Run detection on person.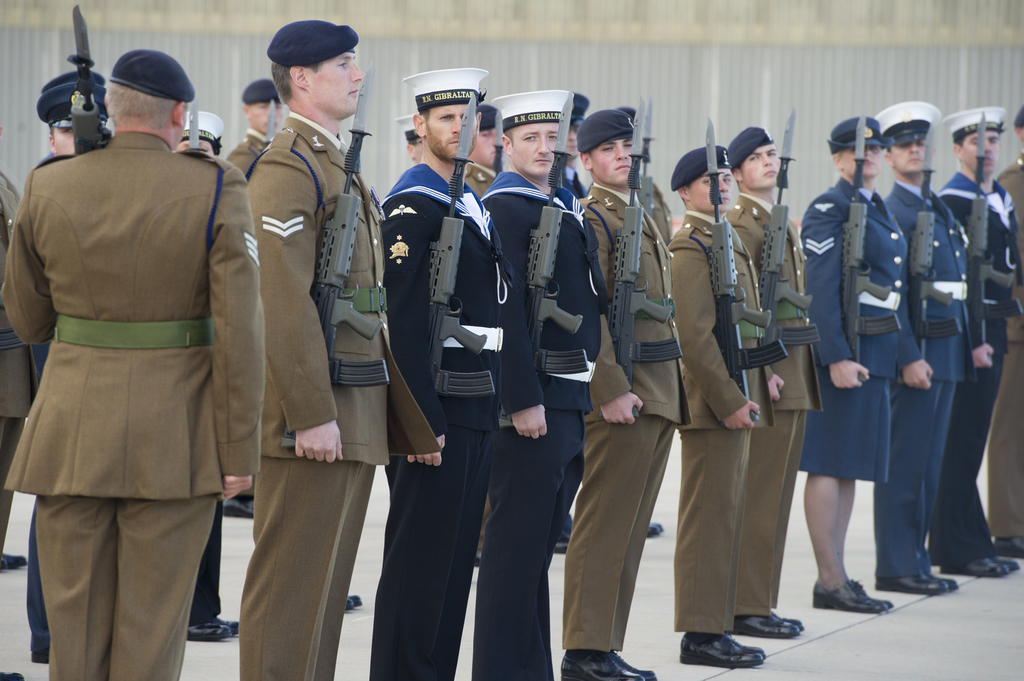
Result: {"x1": 666, "y1": 147, "x2": 766, "y2": 668}.
